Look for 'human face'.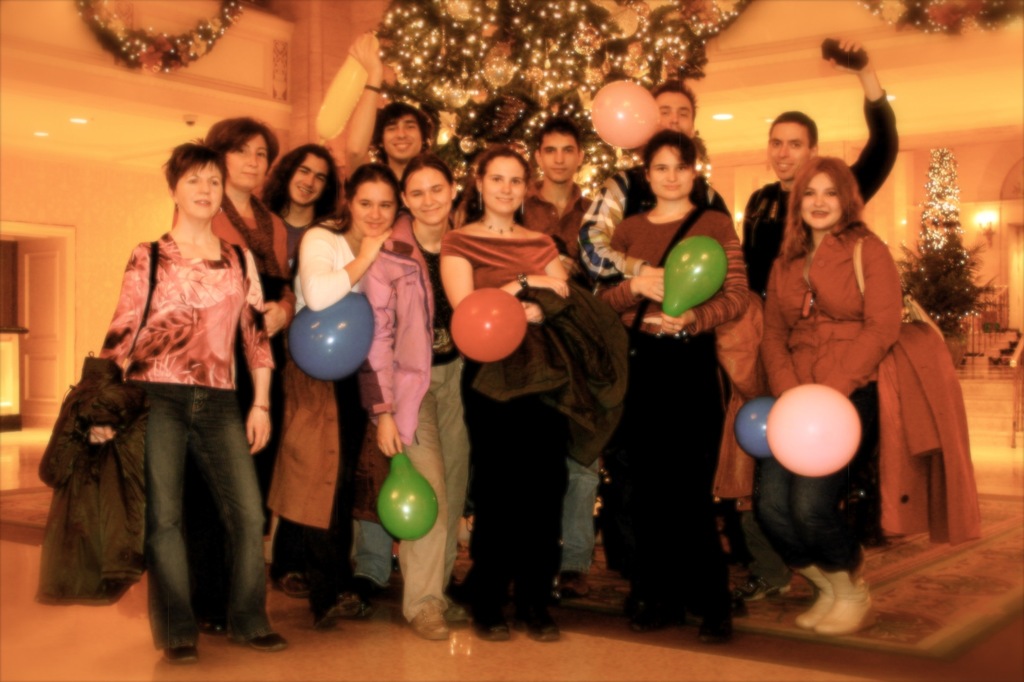
Found: bbox=[651, 148, 696, 199].
